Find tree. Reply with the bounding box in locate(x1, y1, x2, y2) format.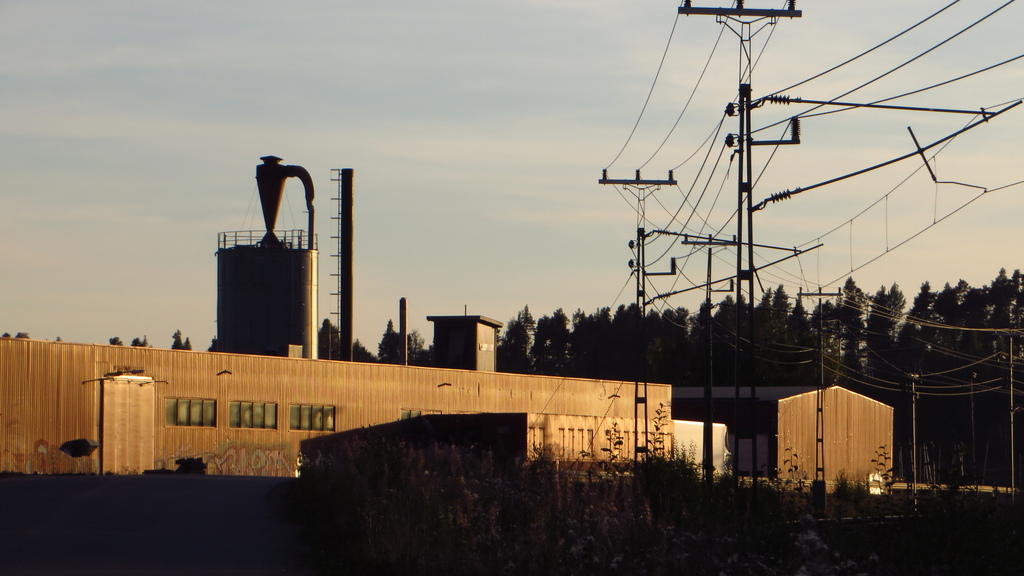
locate(108, 332, 117, 340).
